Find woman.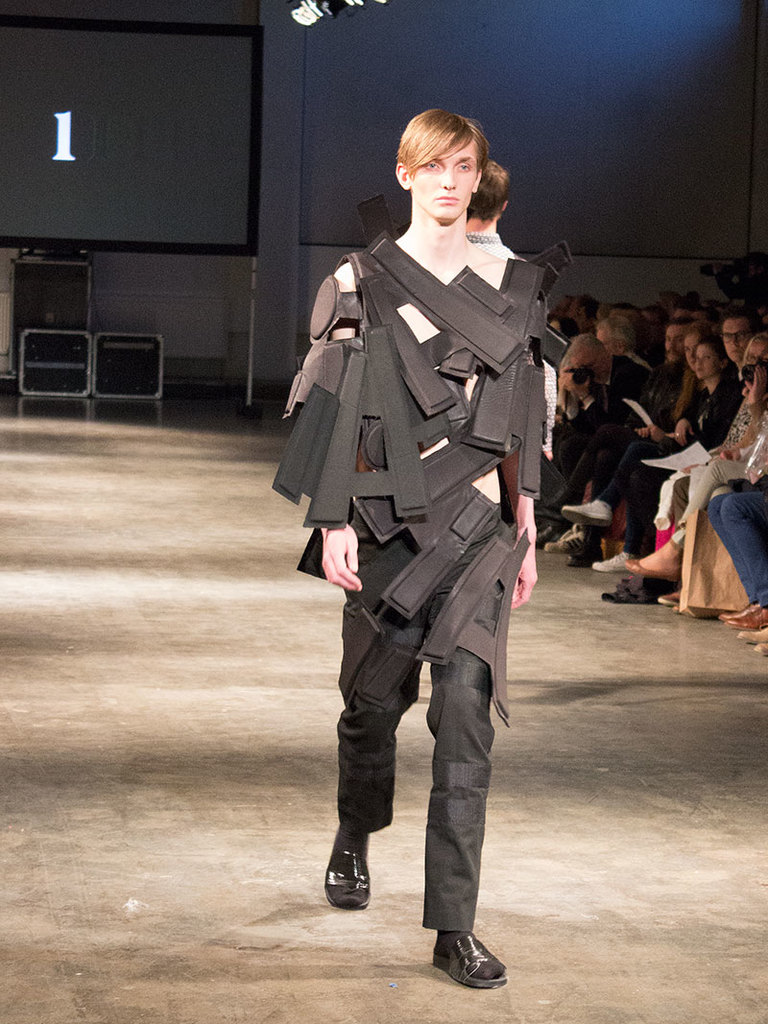
[left=561, top=332, right=699, bottom=562].
